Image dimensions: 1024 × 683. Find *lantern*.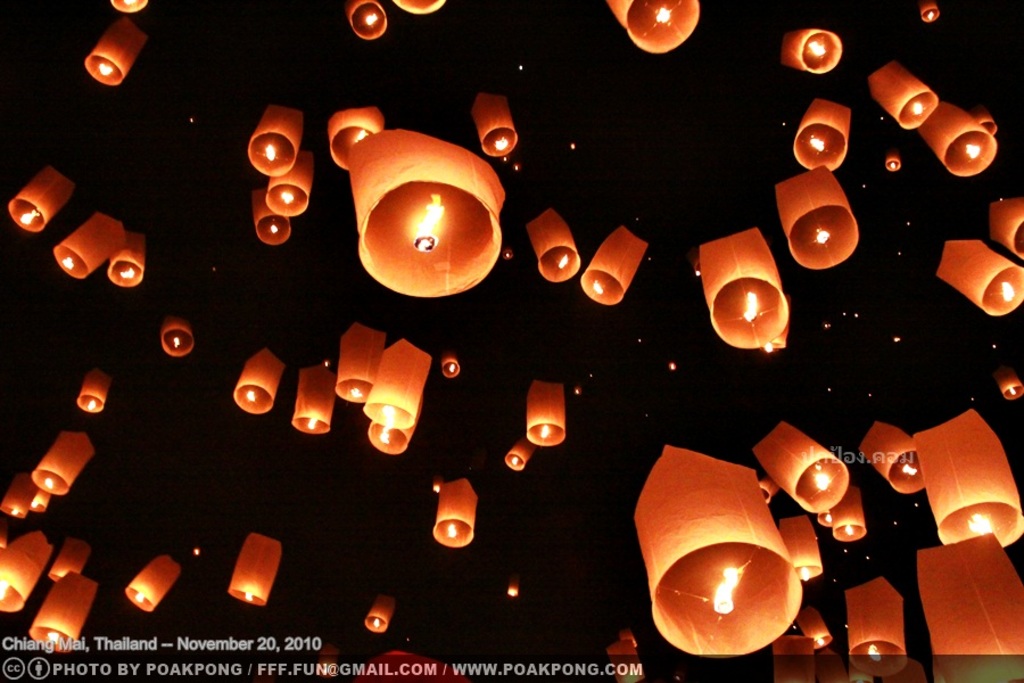
crop(56, 211, 124, 278).
